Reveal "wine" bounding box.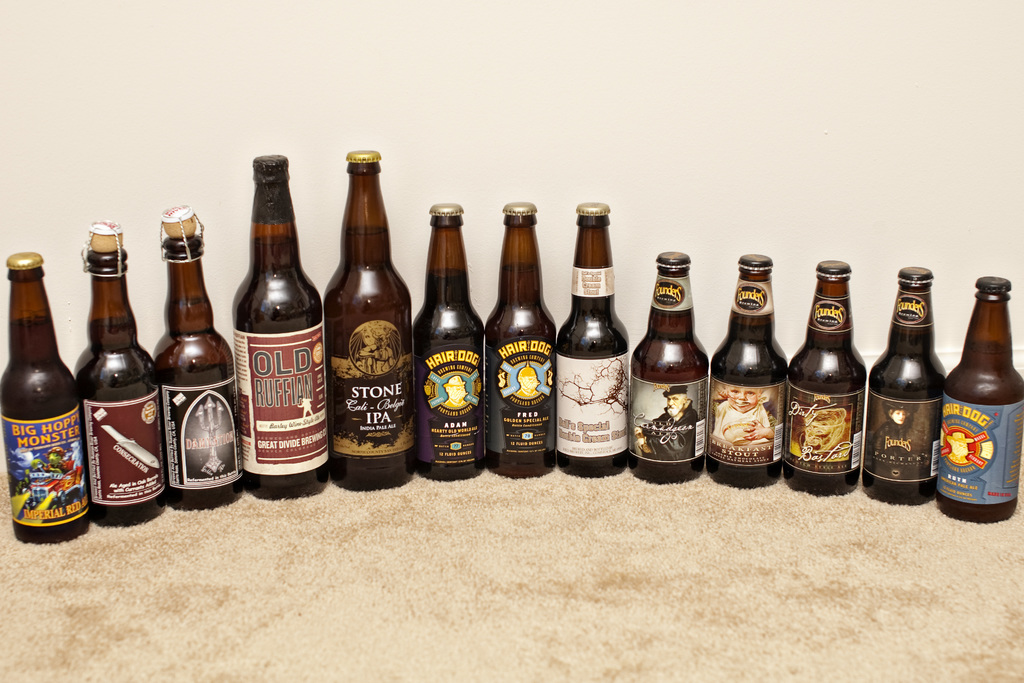
Revealed: <bbox>152, 297, 243, 511</bbox>.
